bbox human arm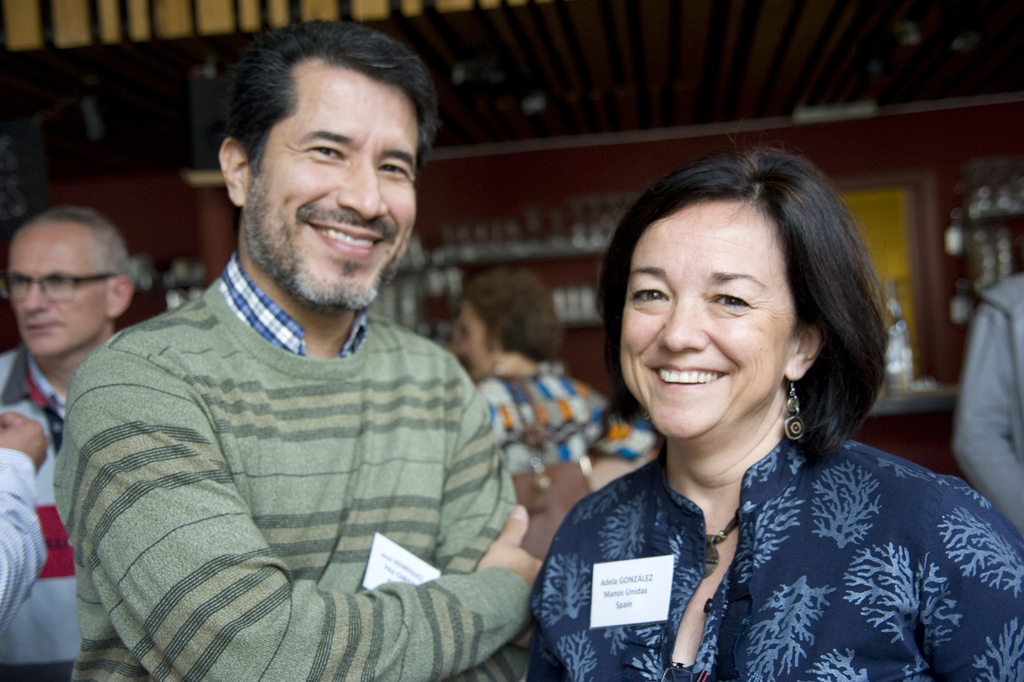
917 475 1020 681
